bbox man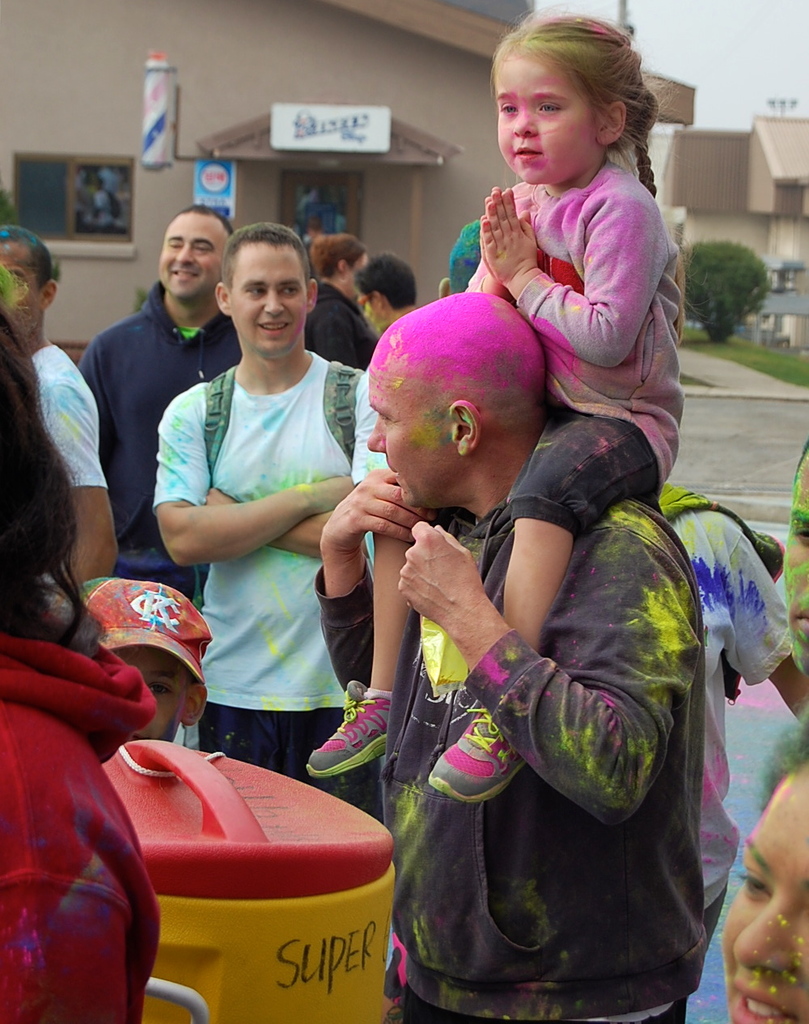
<region>148, 222, 407, 808</region>
